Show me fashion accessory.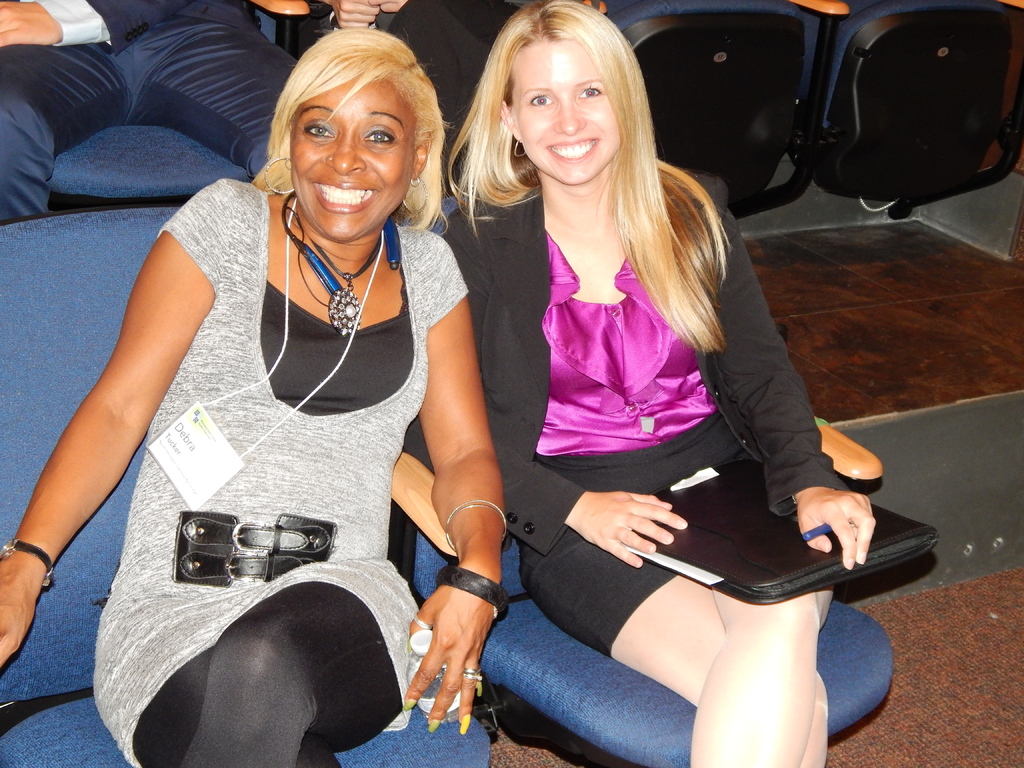
fashion accessory is here: rect(262, 162, 295, 198).
